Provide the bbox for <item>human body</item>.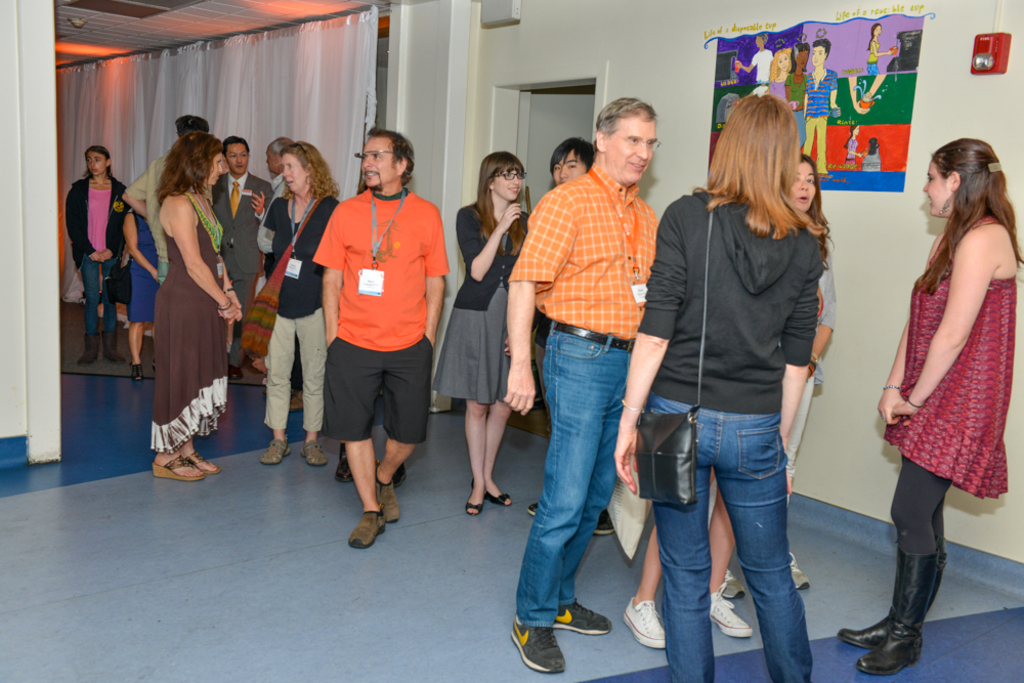
{"x1": 257, "y1": 135, "x2": 344, "y2": 462}.
